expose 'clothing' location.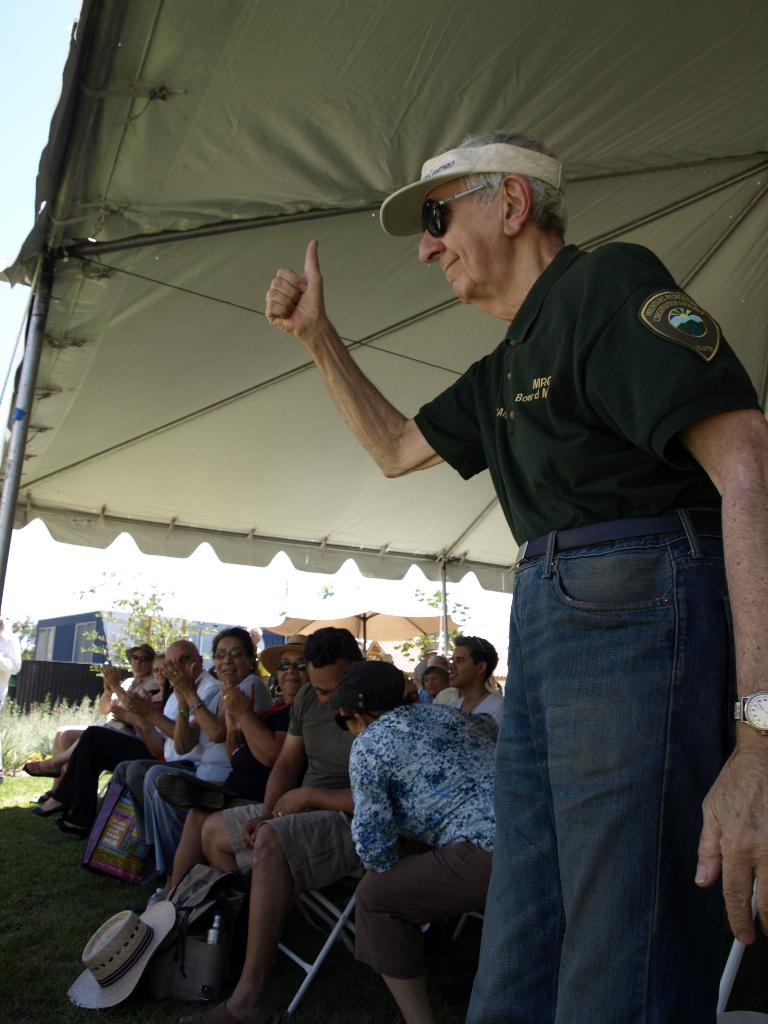
Exposed at Rect(411, 237, 767, 547).
